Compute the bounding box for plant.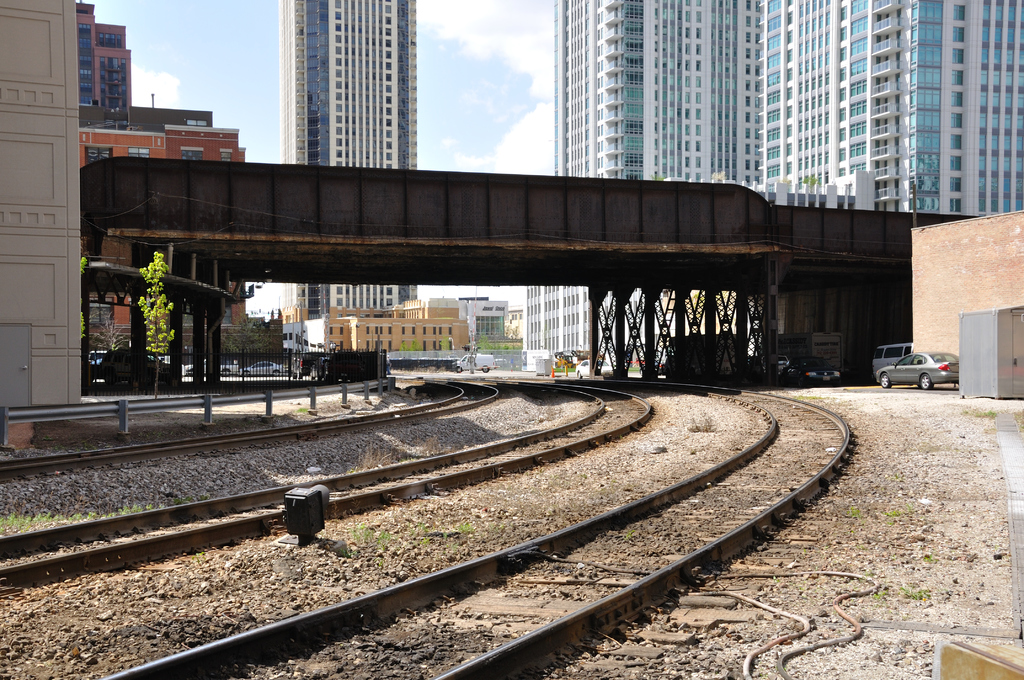
{"x1": 301, "y1": 407, "x2": 308, "y2": 410}.
